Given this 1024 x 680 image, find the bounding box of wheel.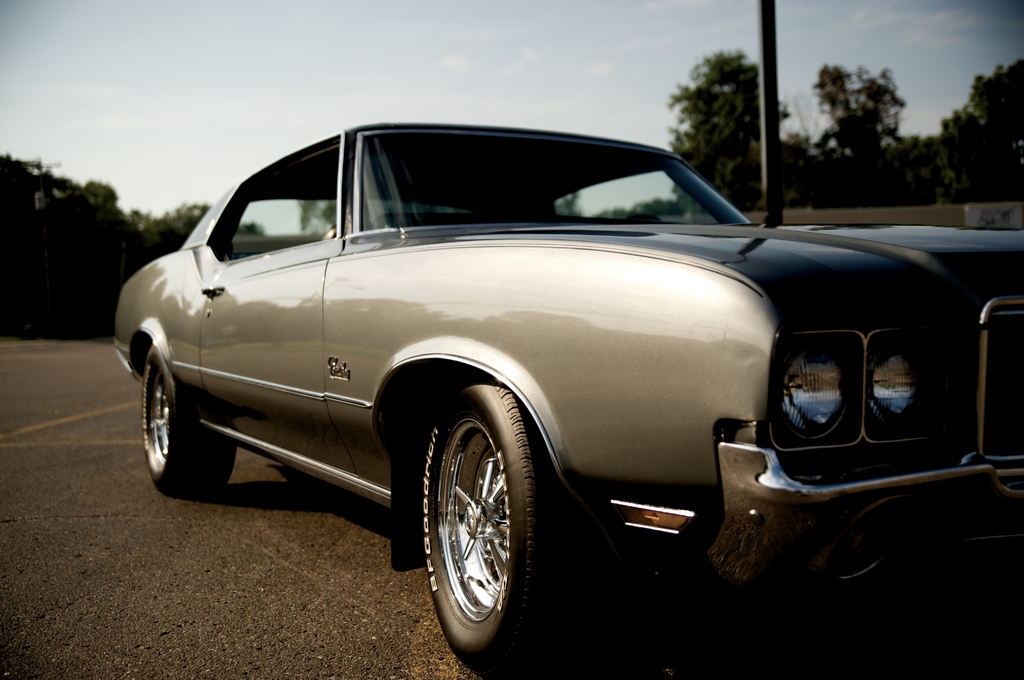
<region>418, 395, 541, 650</region>.
